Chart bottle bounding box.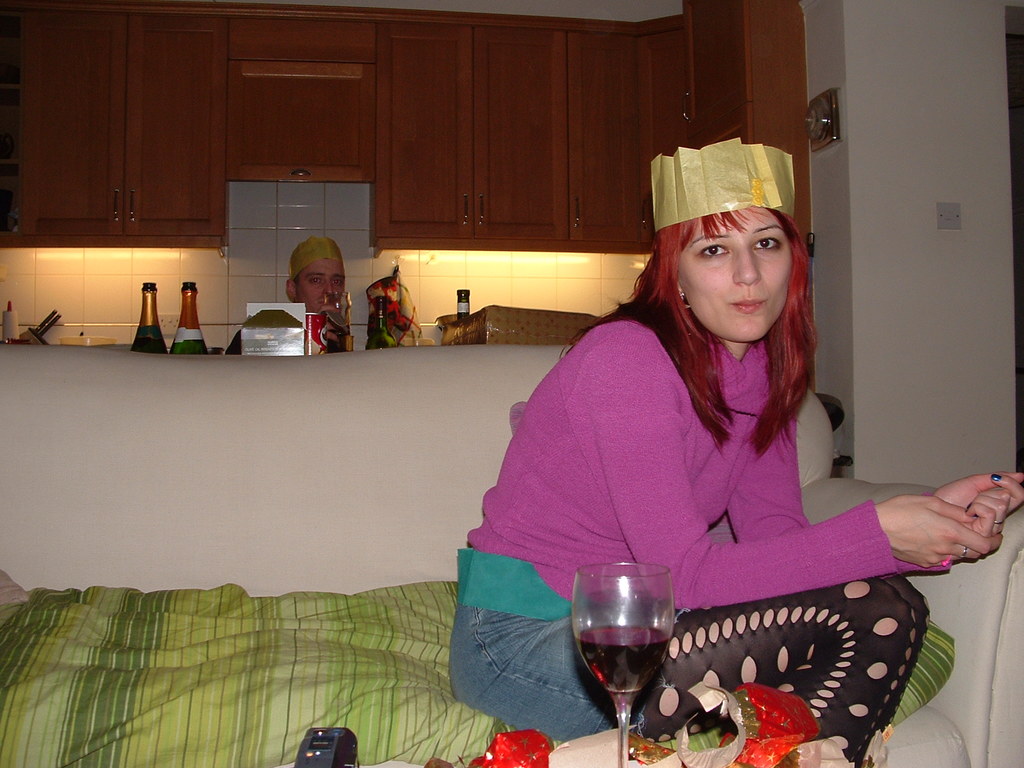
Charted: (171, 285, 214, 362).
